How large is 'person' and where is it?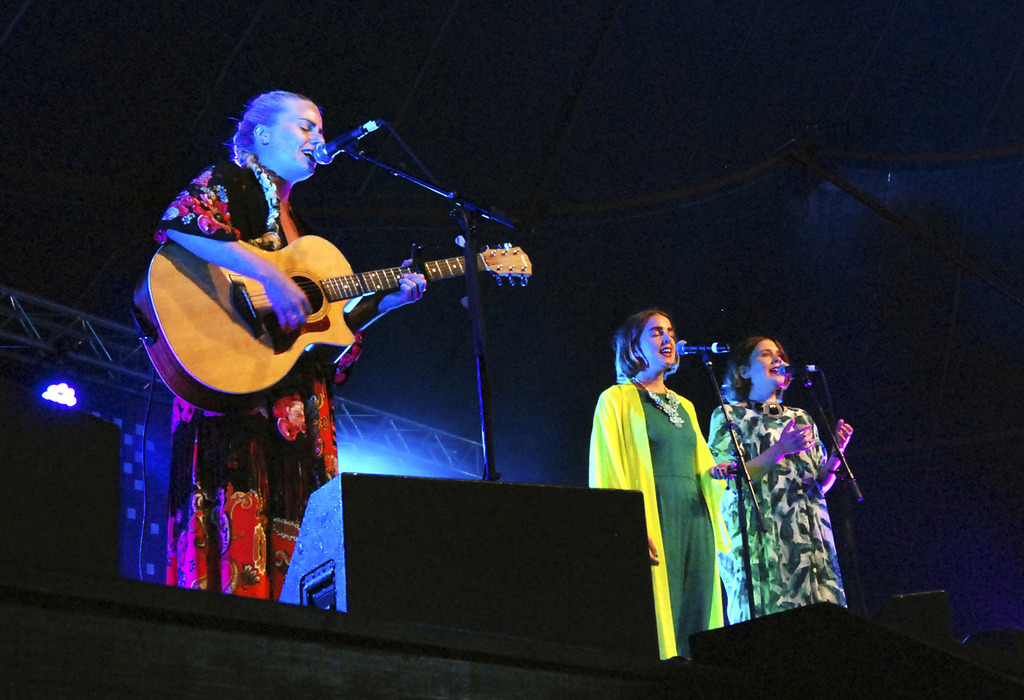
Bounding box: locate(585, 298, 719, 617).
